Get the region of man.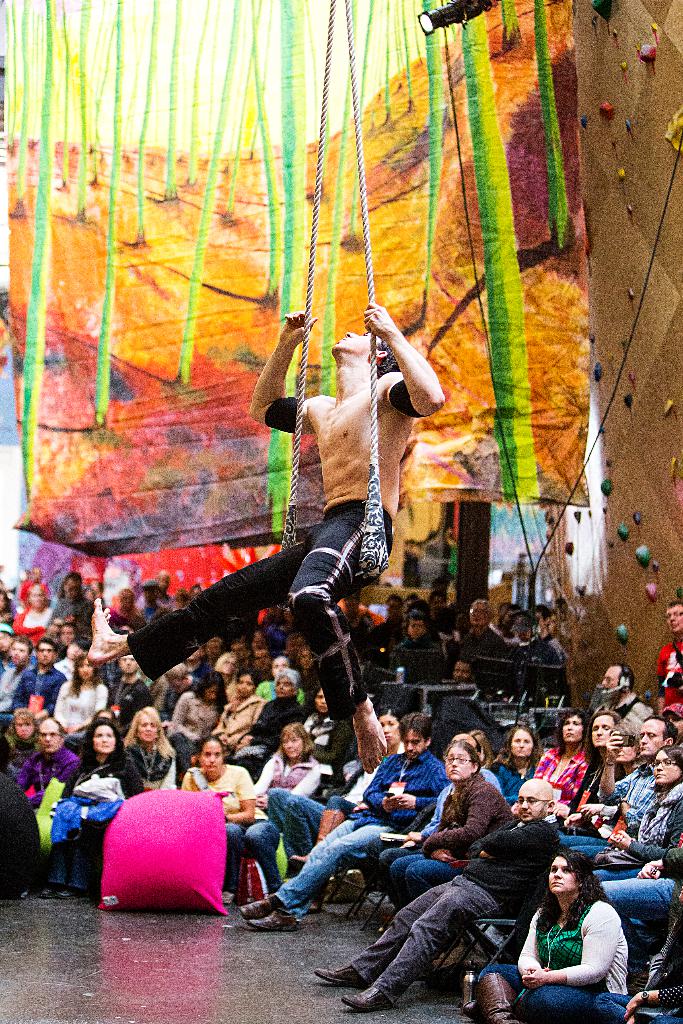
<box>198,291,444,723</box>.
